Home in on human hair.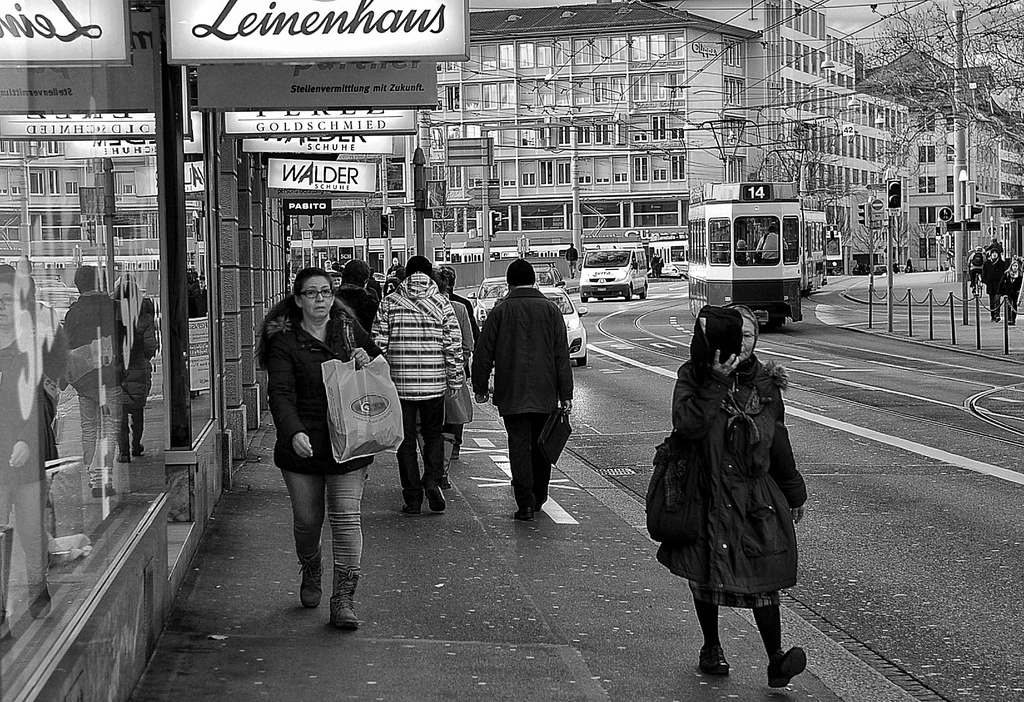
Homed in at rect(445, 266, 456, 287).
